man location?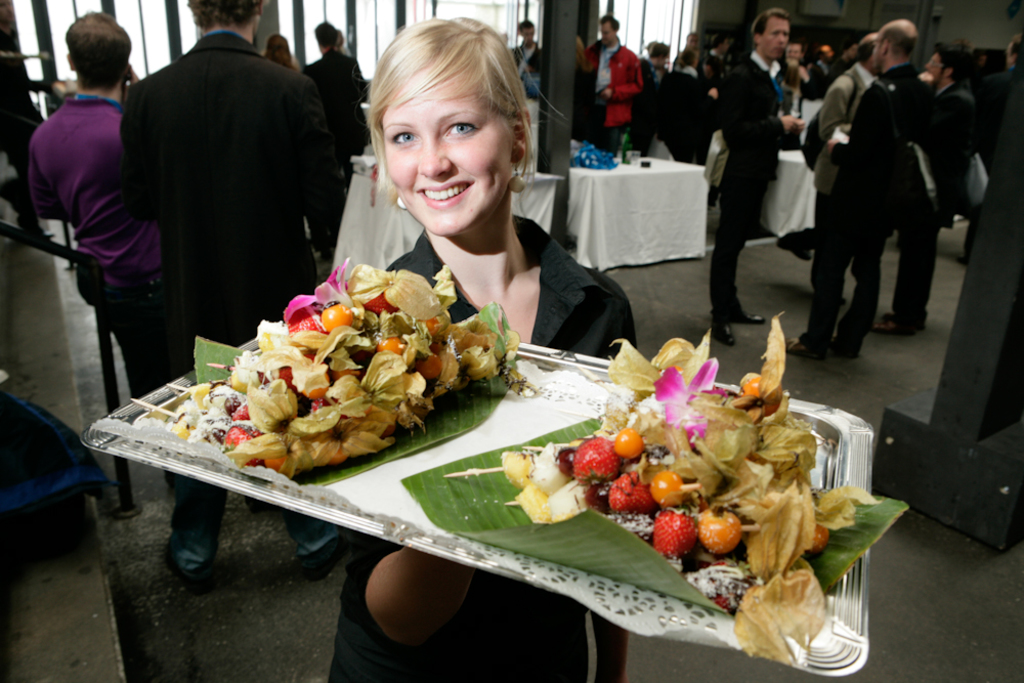
crop(122, 0, 351, 596)
